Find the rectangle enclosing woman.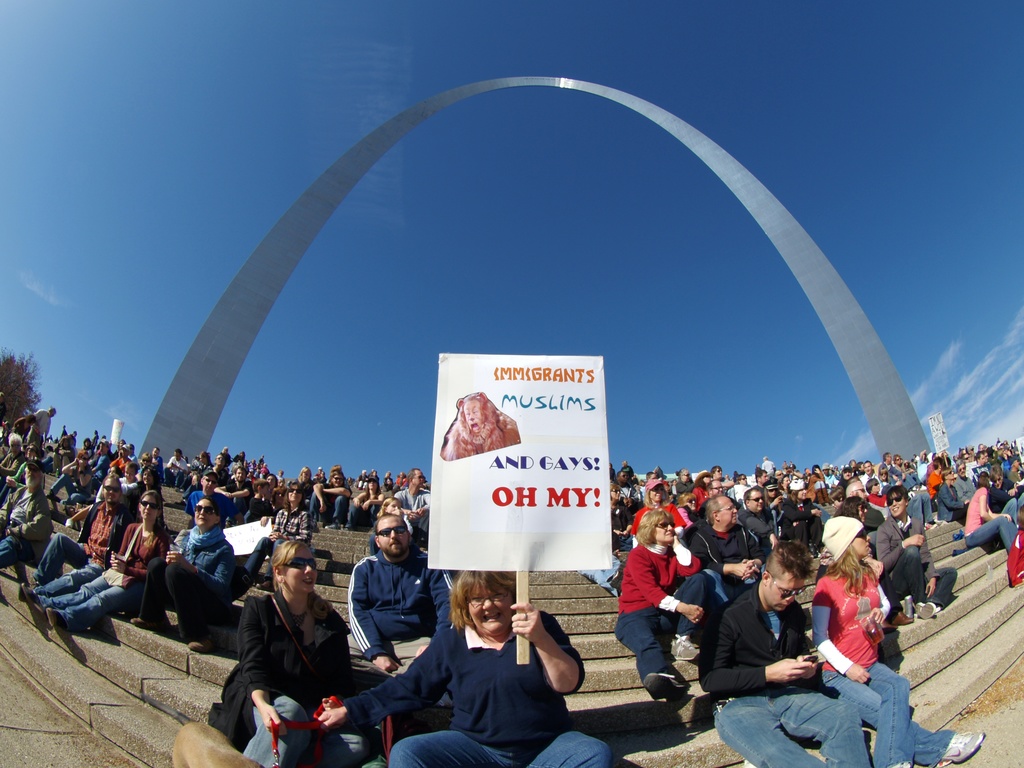
611,510,723,703.
